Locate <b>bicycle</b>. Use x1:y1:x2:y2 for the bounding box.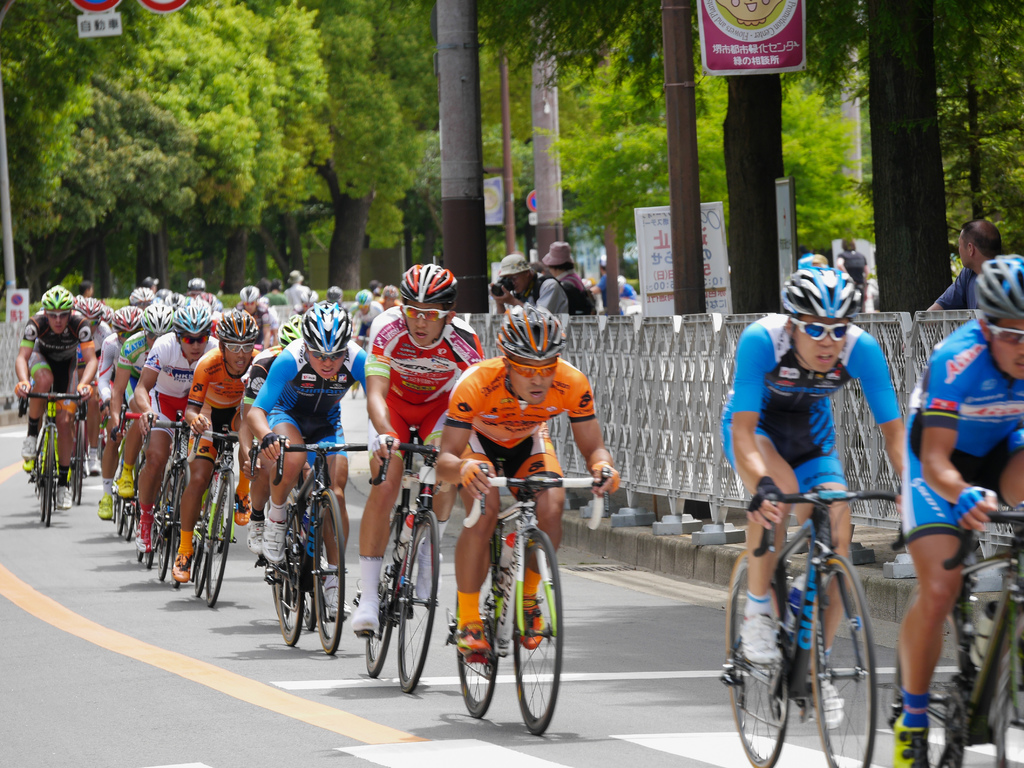
729:450:907:762.
